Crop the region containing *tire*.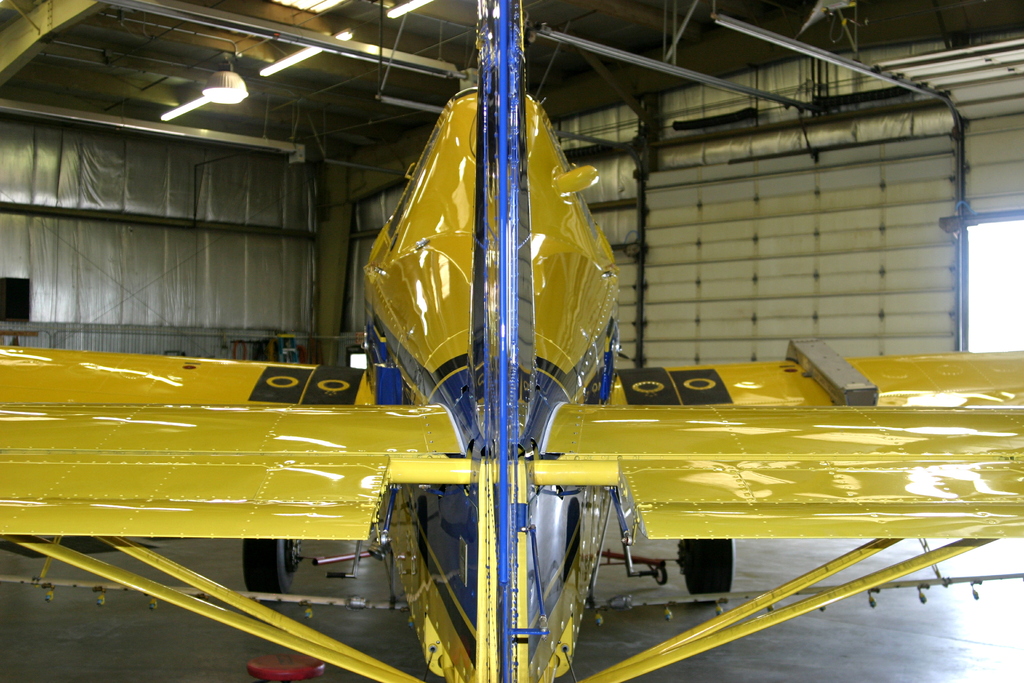
Crop region: <box>673,538,734,608</box>.
